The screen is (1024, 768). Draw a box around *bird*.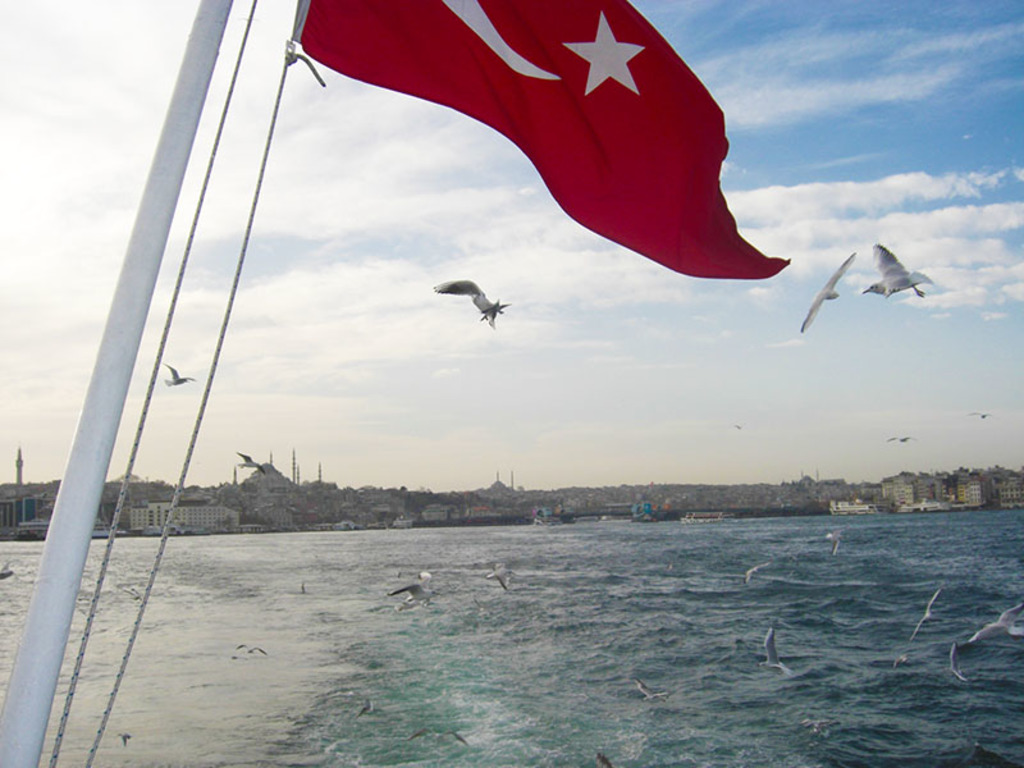
[x1=968, y1=410, x2=998, y2=424].
